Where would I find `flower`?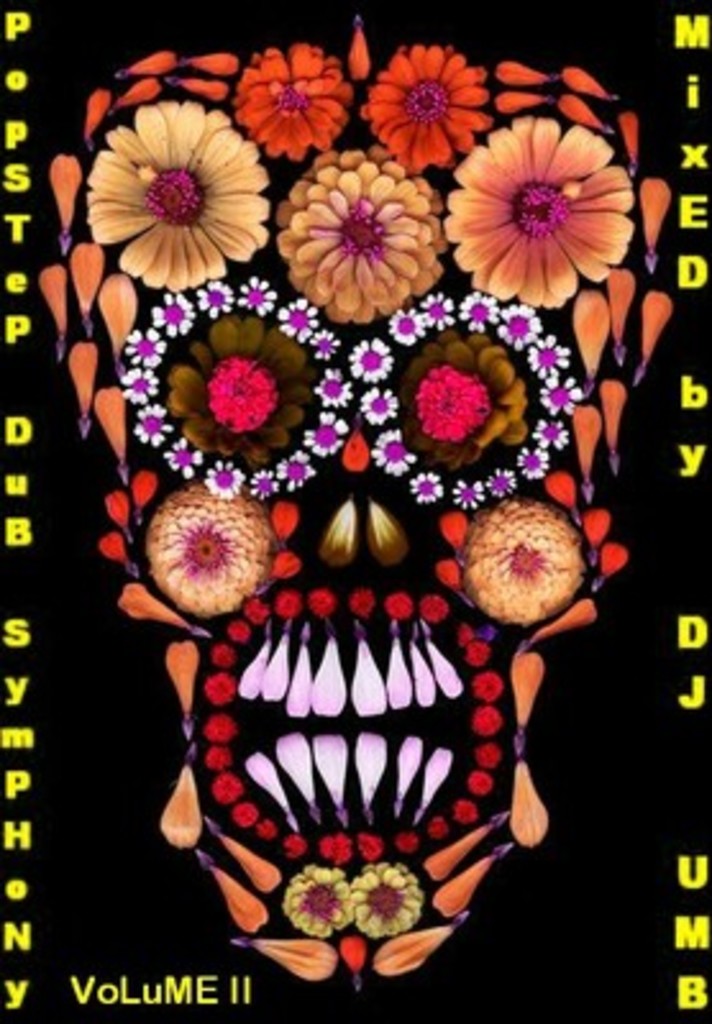
At [448, 799, 481, 829].
